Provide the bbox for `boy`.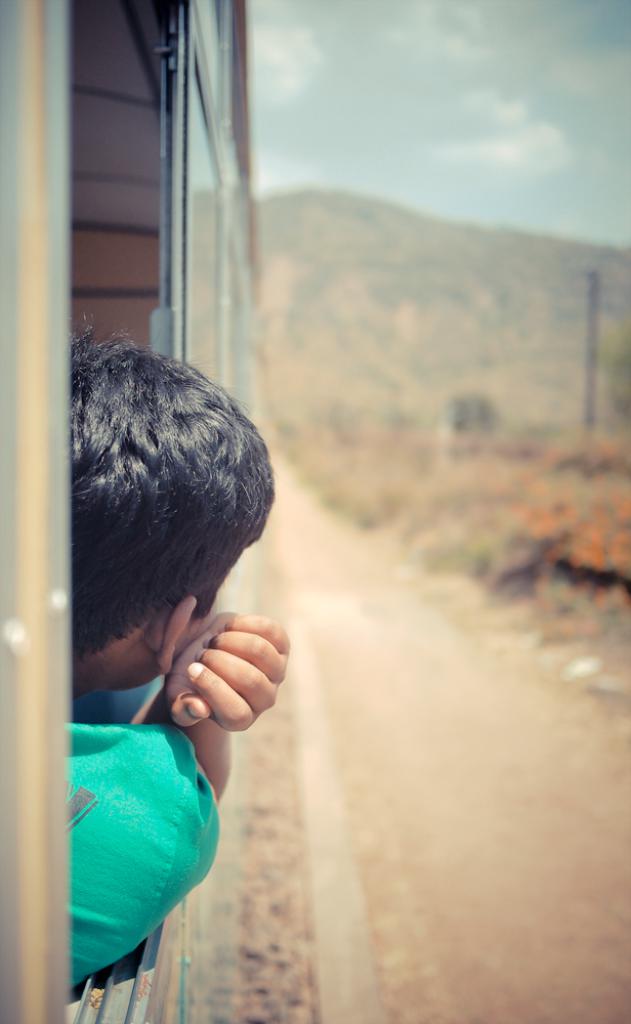
x1=65, y1=348, x2=291, y2=965.
